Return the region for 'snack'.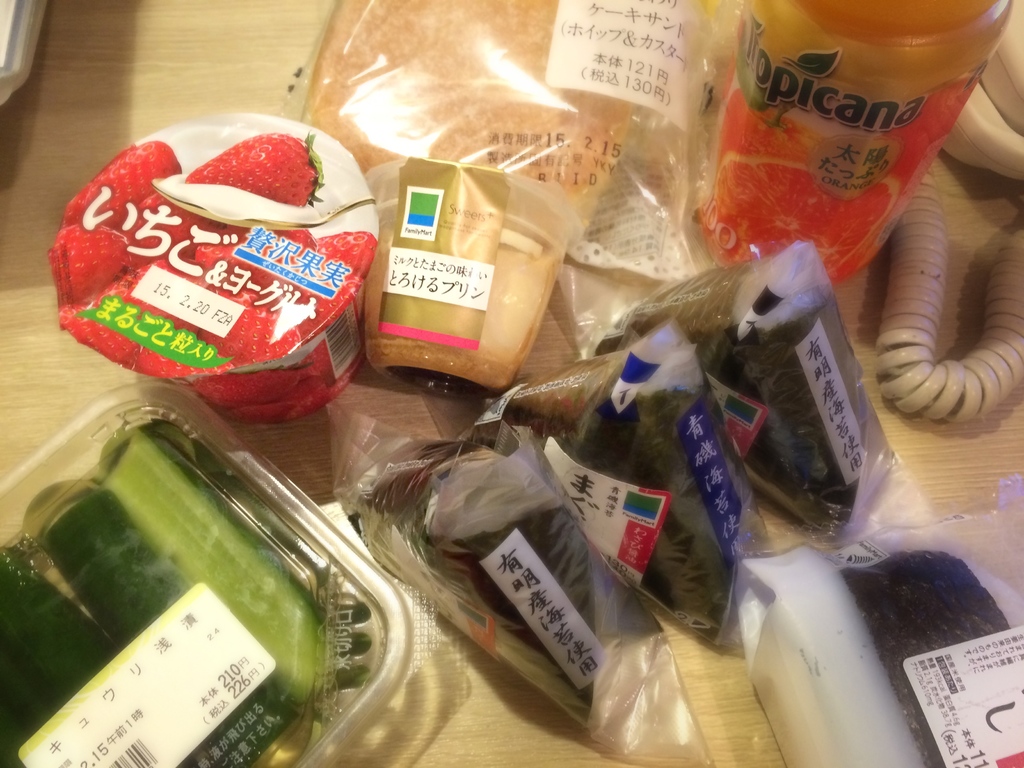
bbox=(755, 543, 1023, 767).
